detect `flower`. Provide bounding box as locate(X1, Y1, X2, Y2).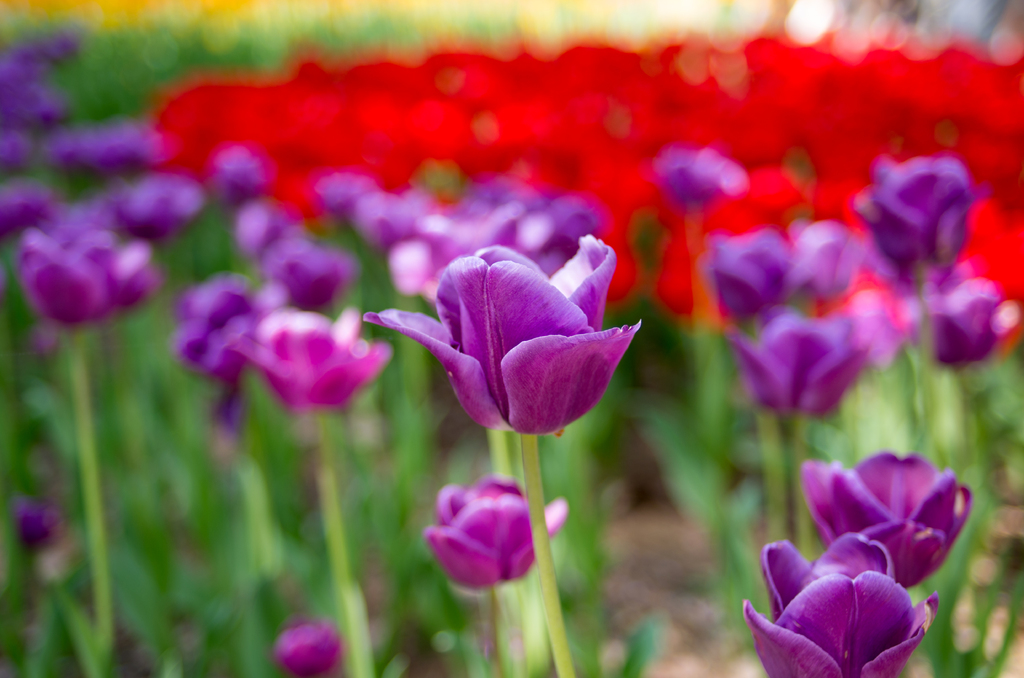
locate(0, 181, 54, 230).
